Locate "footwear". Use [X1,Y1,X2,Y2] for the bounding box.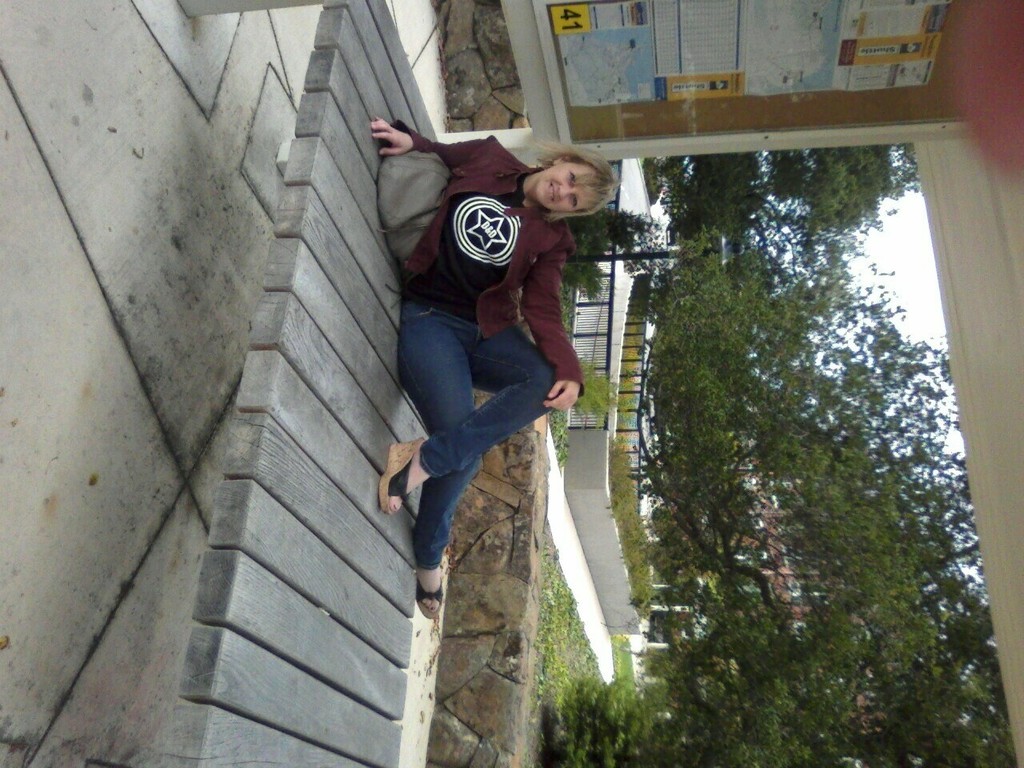
[375,438,423,511].
